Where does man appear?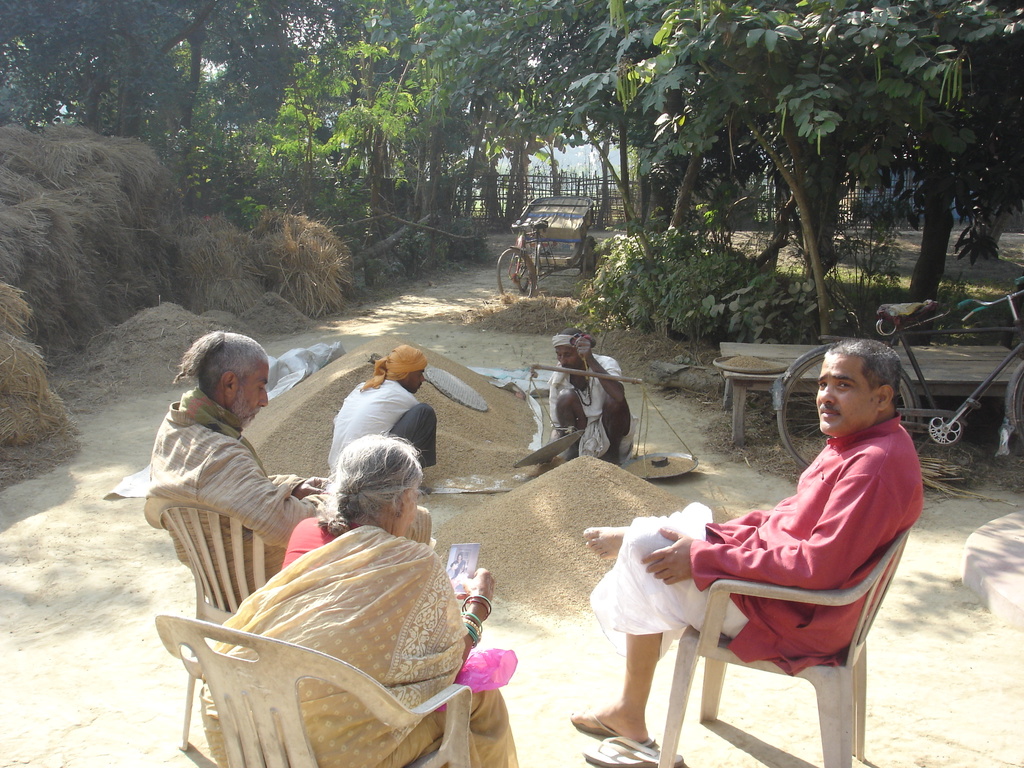
Appears at crop(540, 325, 632, 476).
